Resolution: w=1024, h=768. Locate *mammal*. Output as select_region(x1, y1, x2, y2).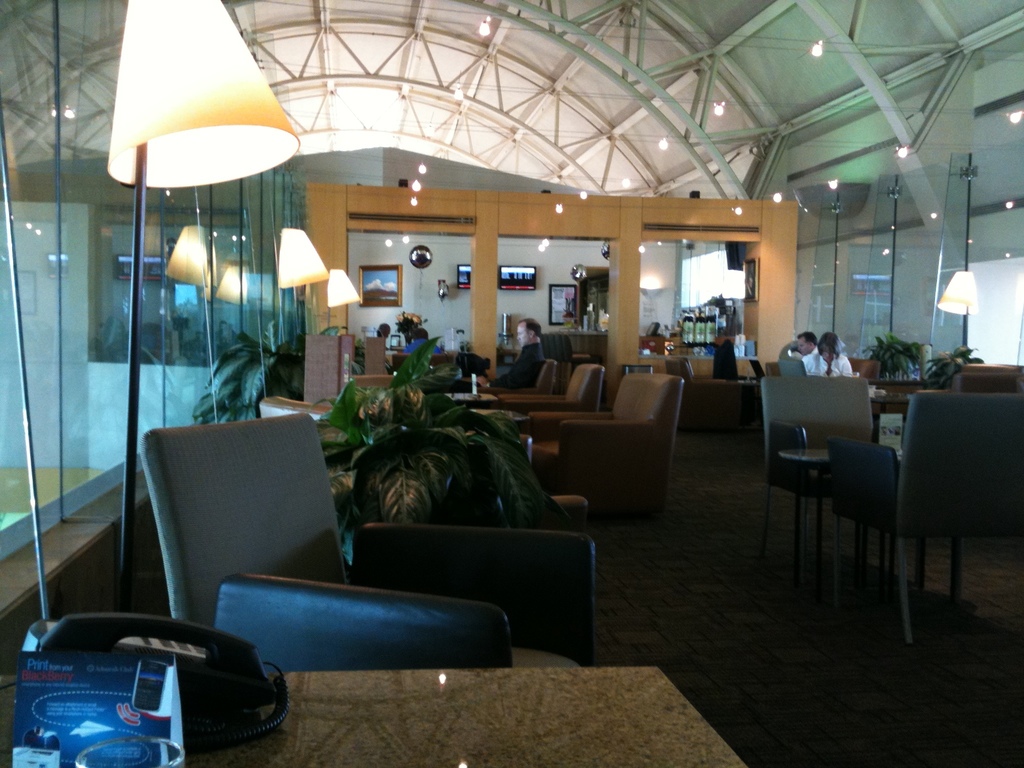
select_region(803, 331, 856, 376).
